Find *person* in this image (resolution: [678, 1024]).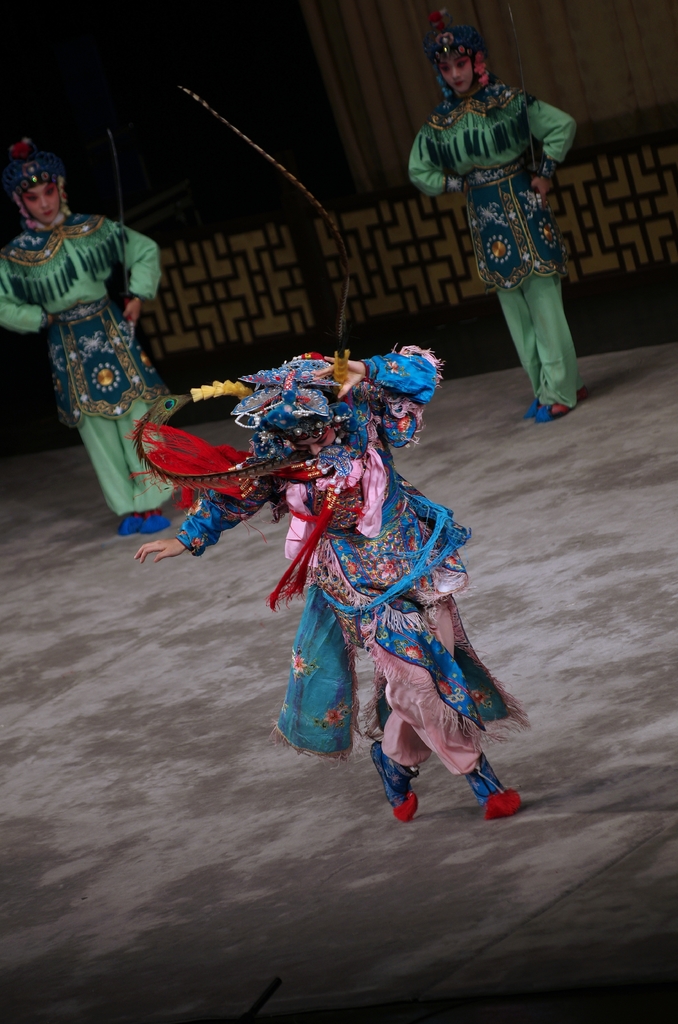
detection(412, 6, 576, 420).
